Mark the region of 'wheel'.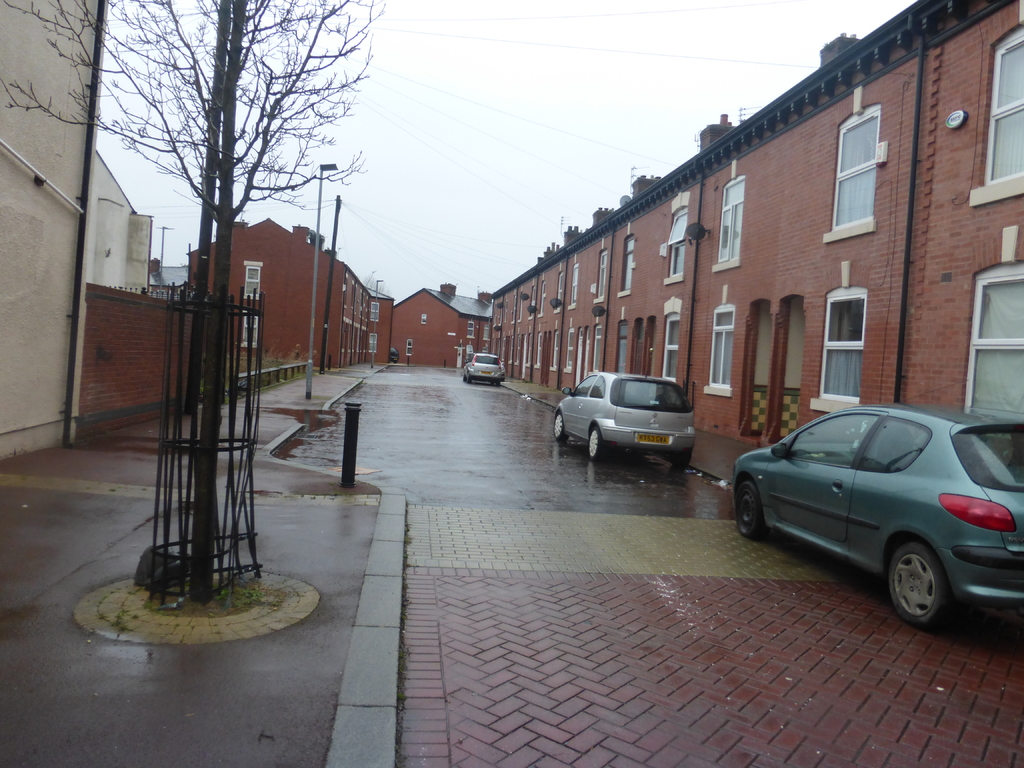
Region: {"left": 554, "top": 413, "right": 566, "bottom": 440}.
